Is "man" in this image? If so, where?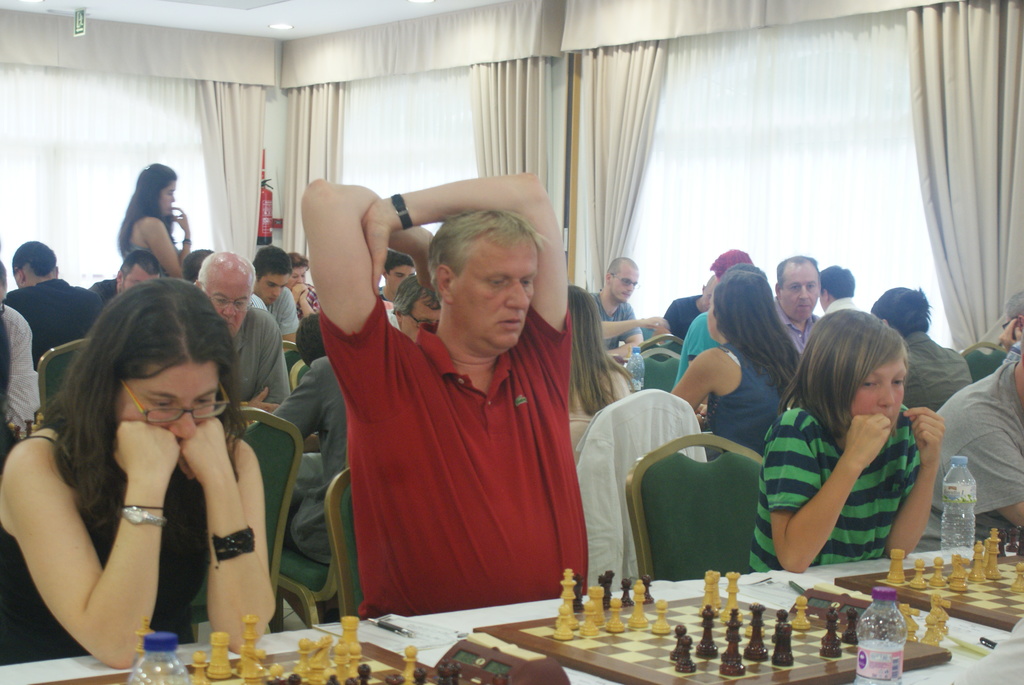
Yes, at rect(662, 271, 717, 362).
